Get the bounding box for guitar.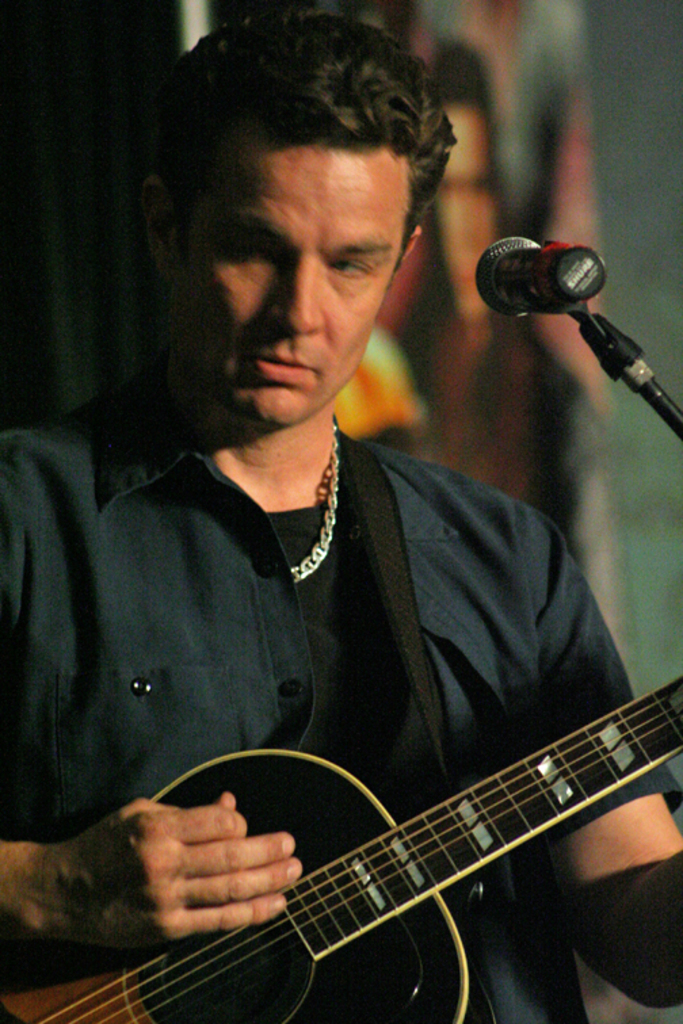
x1=0, y1=668, x2=682, y2=1023.
